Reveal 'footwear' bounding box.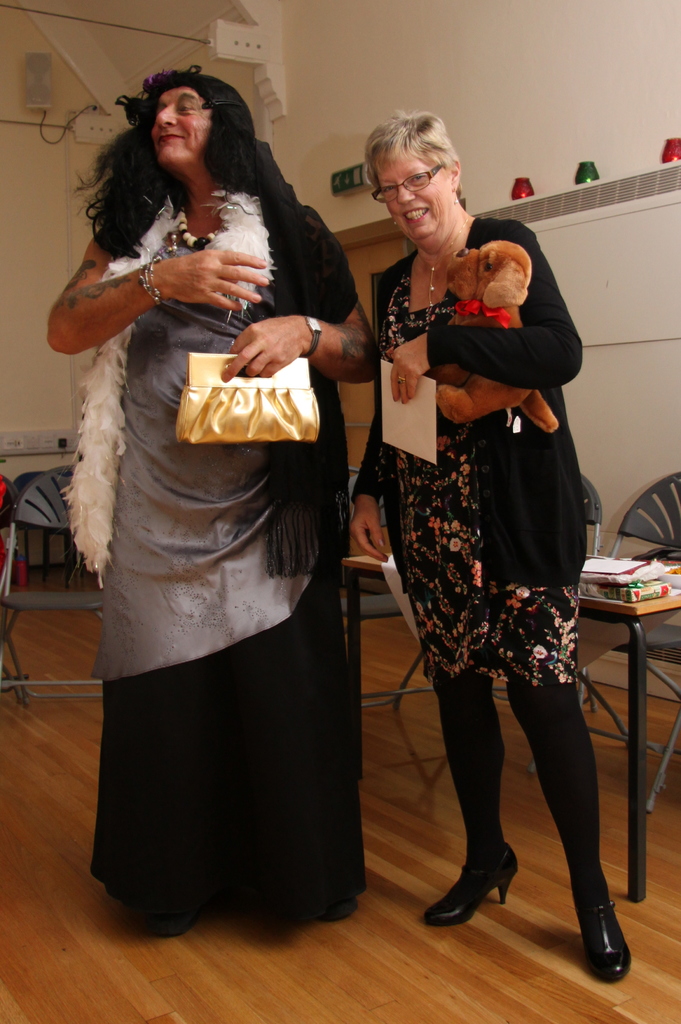
Revealed: (x1=434, y1=820, x2=540, y2=953).
